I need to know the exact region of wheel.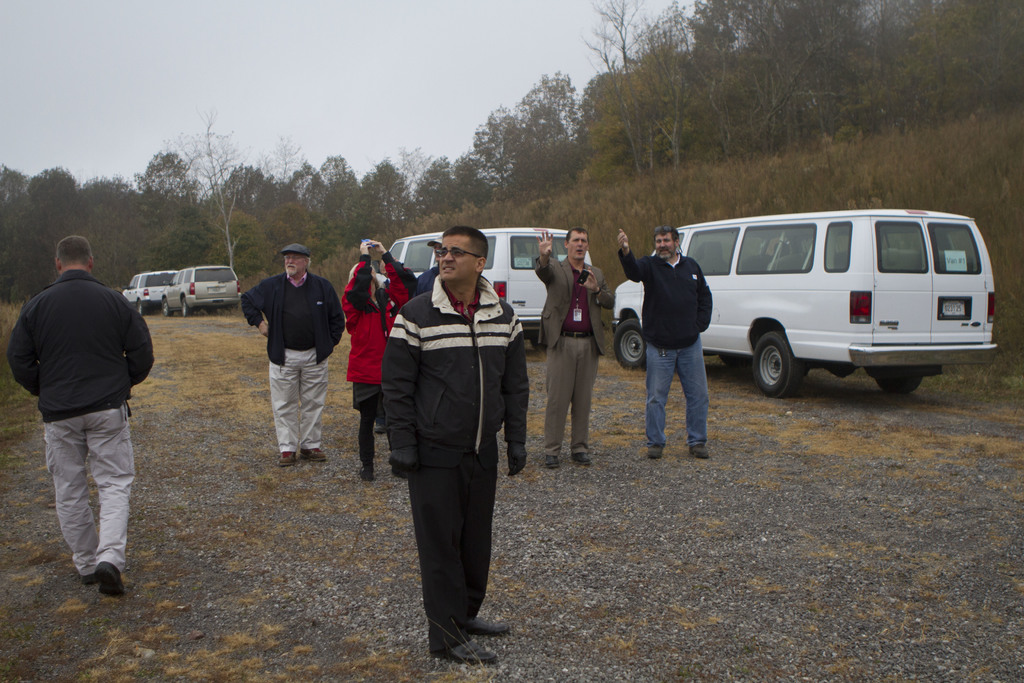
Region: crop(136, 300, 145, 315).
